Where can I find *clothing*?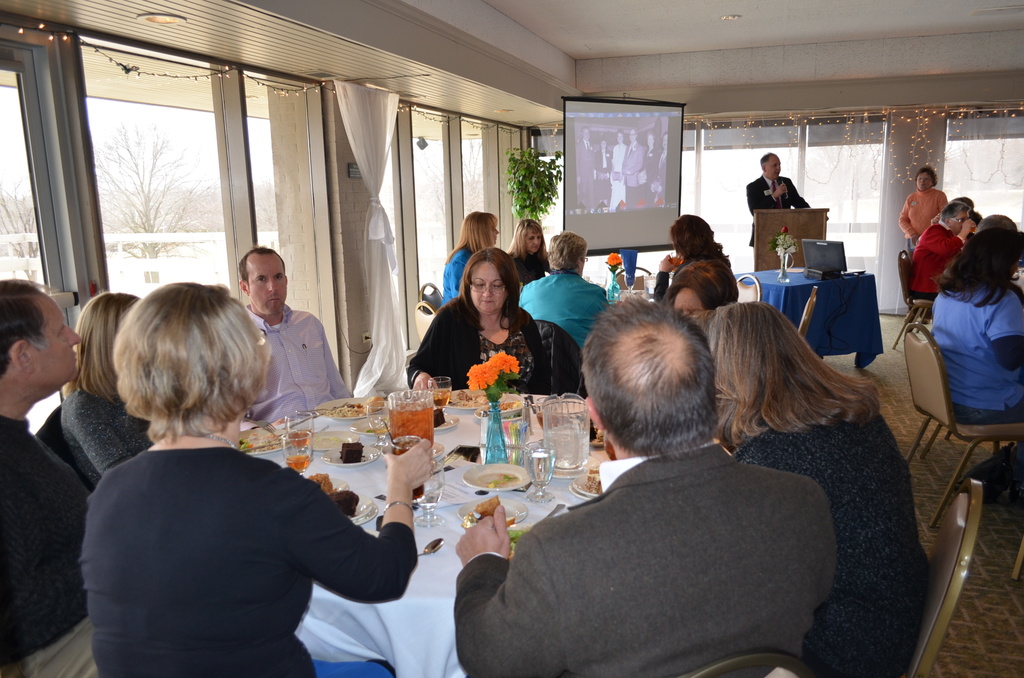
You can find it at (650,249,731,302).
